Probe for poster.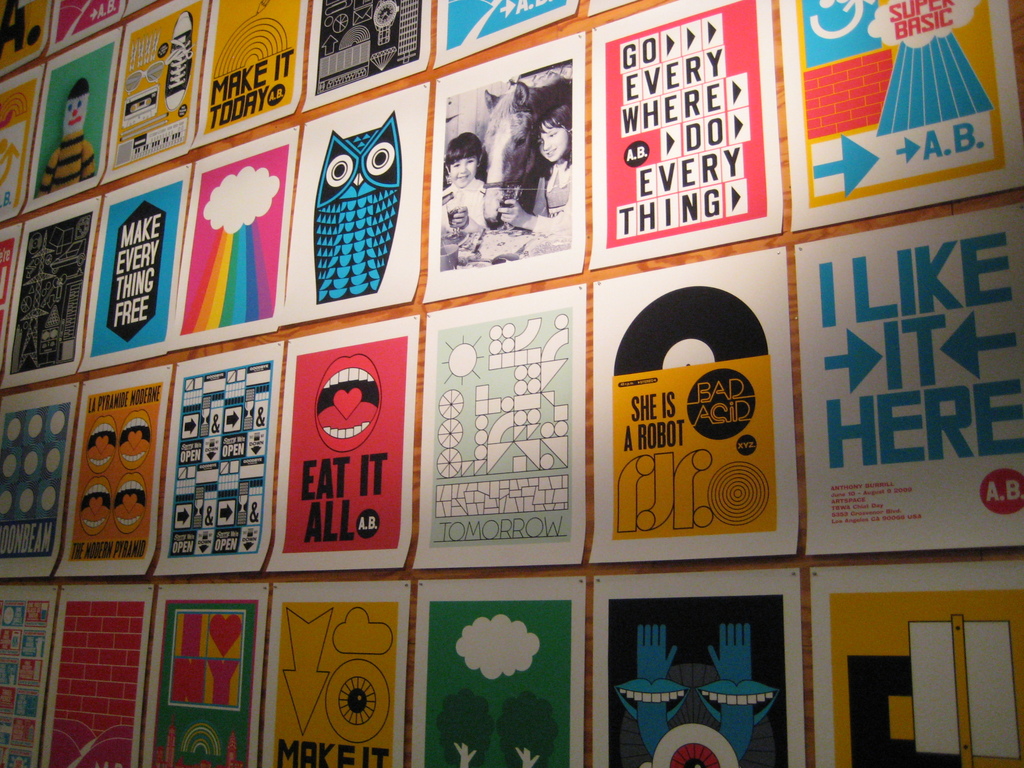
Probe result: 592:0:785:269.
